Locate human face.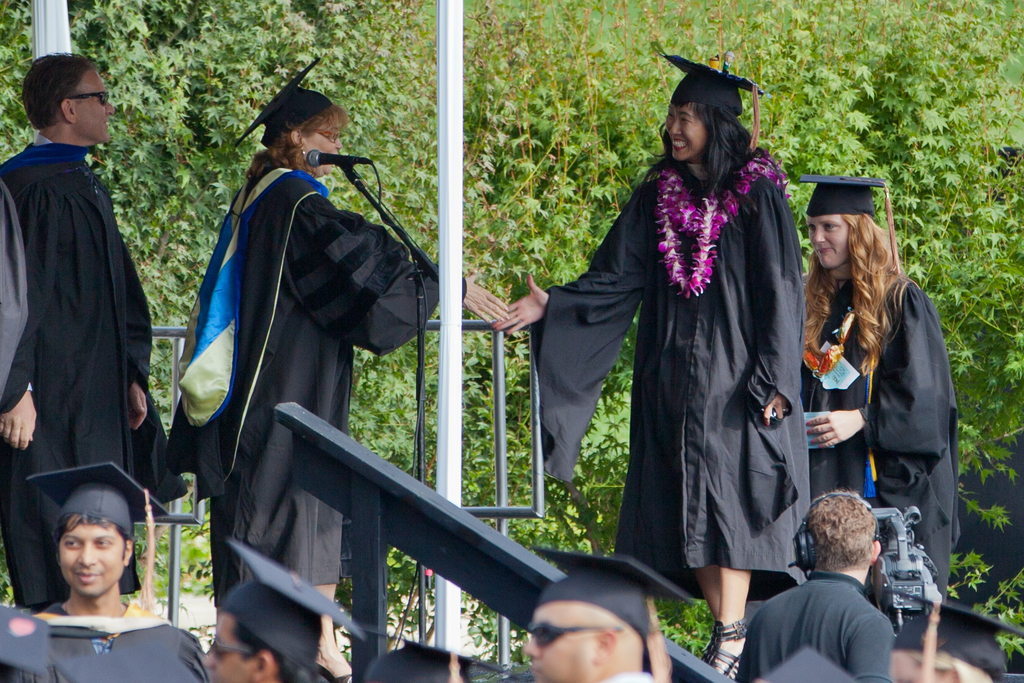
Bounding box: {"x1": 300, "y1": 126, "x2": 340, "y2": 178}.
